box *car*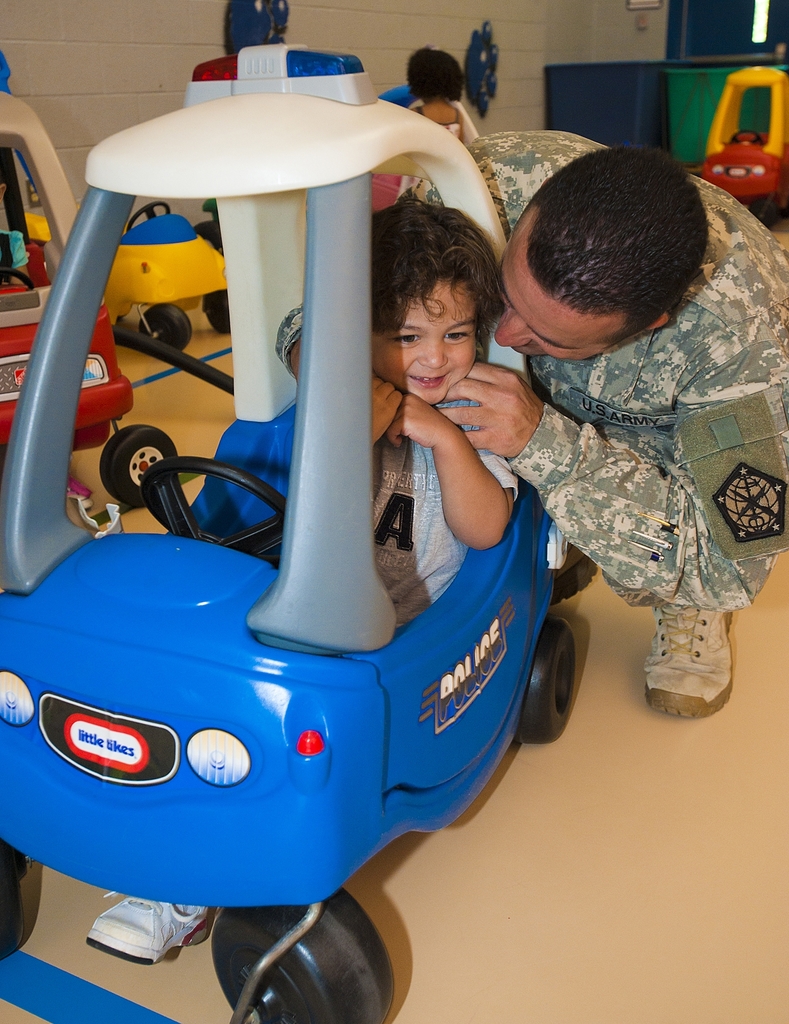
box=[0, 42, 580, 1023]
